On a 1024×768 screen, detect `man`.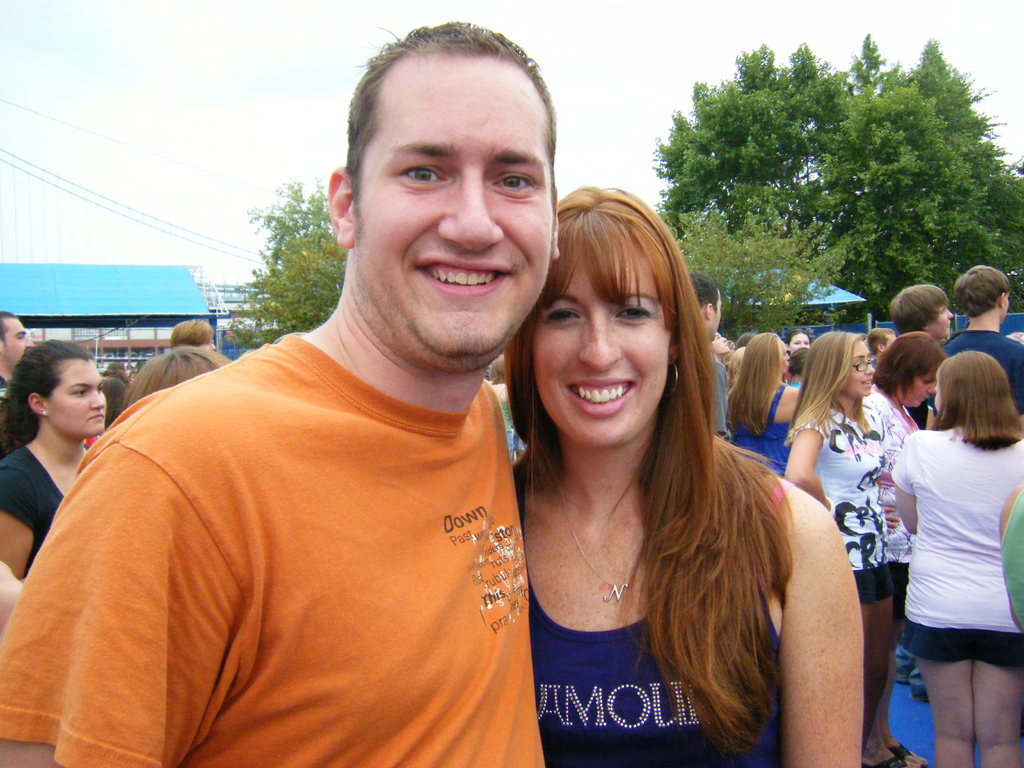
<region>891, 284, 955, 344</region>.
